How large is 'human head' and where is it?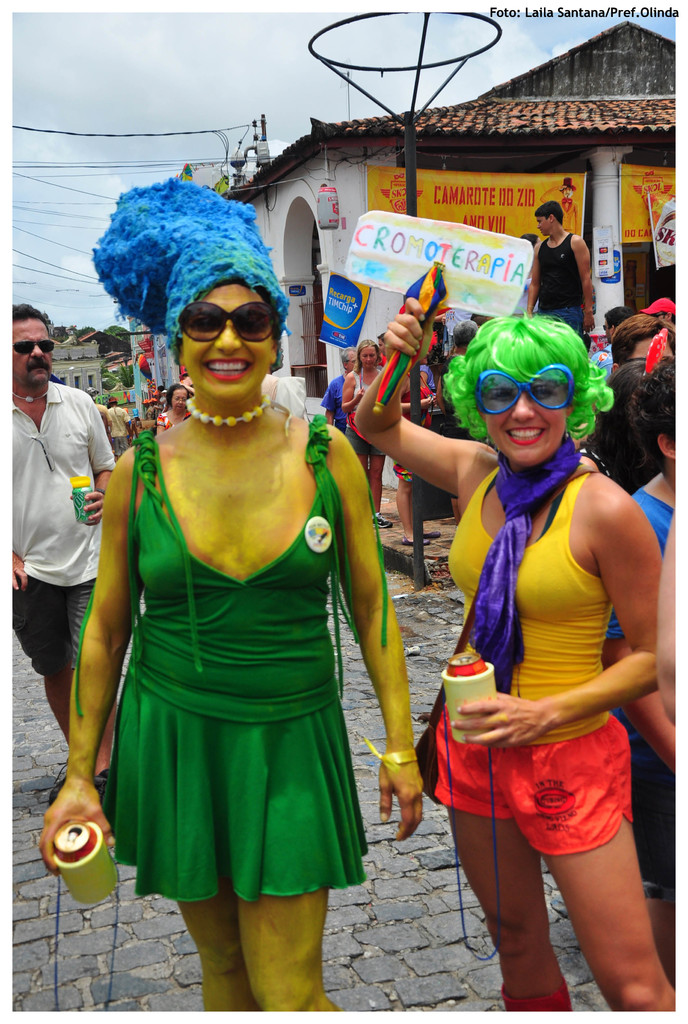
Bounding box: (585, 359, 650, 499).
